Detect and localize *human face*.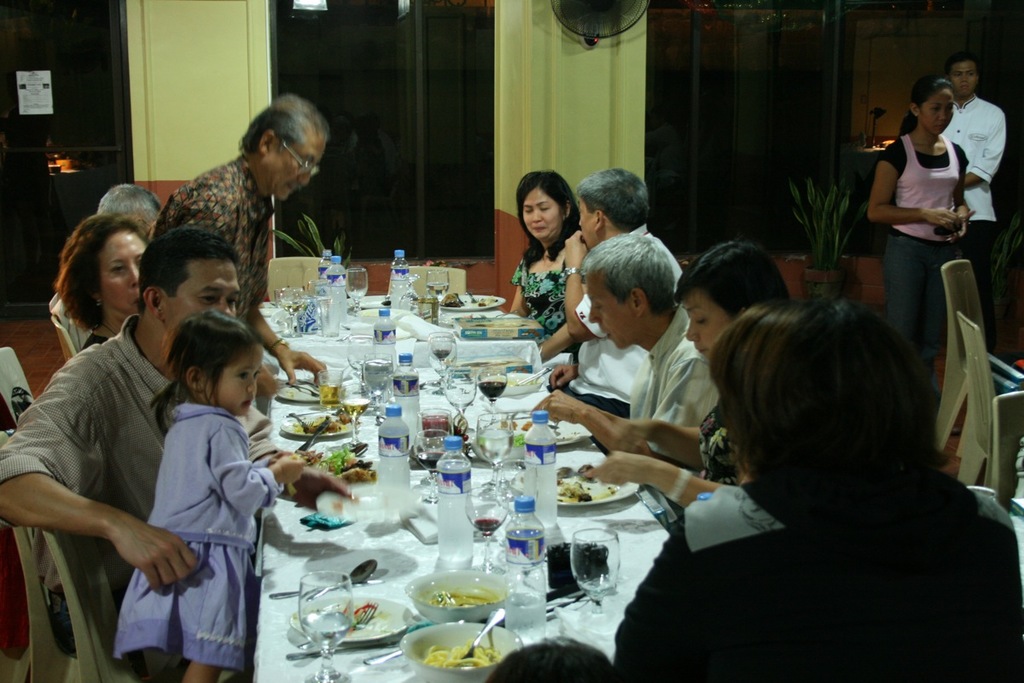
Localized at 578/201/599/249.
